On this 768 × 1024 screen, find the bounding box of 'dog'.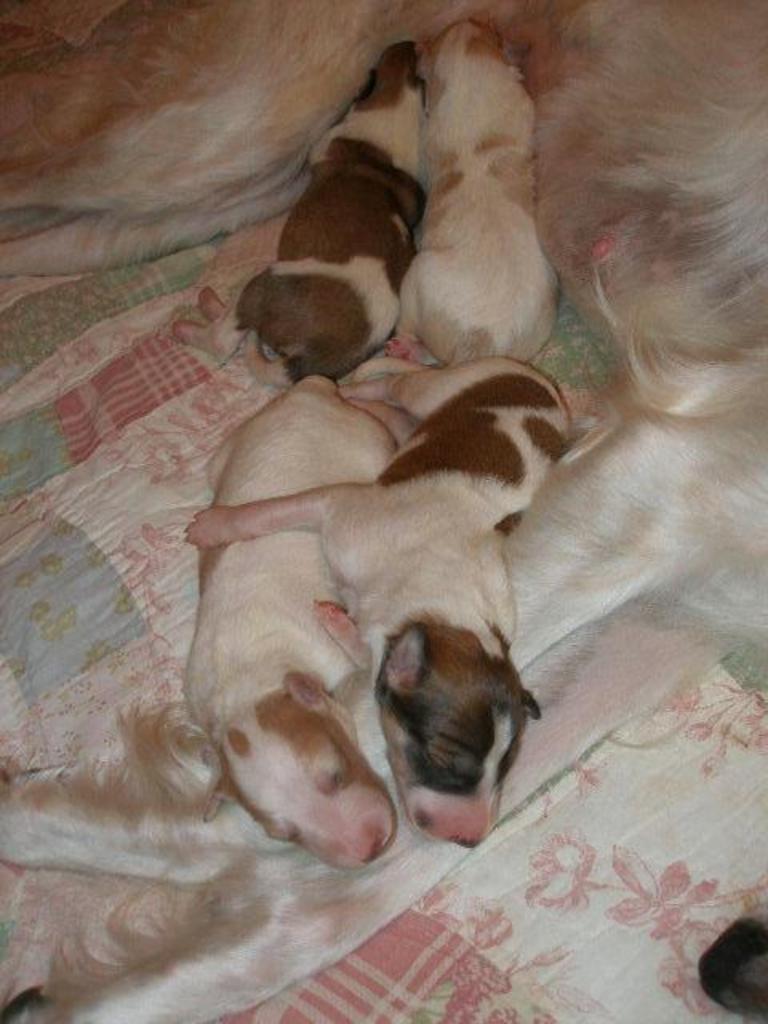
Bounding box: crop(179, 347, 573, 840).
